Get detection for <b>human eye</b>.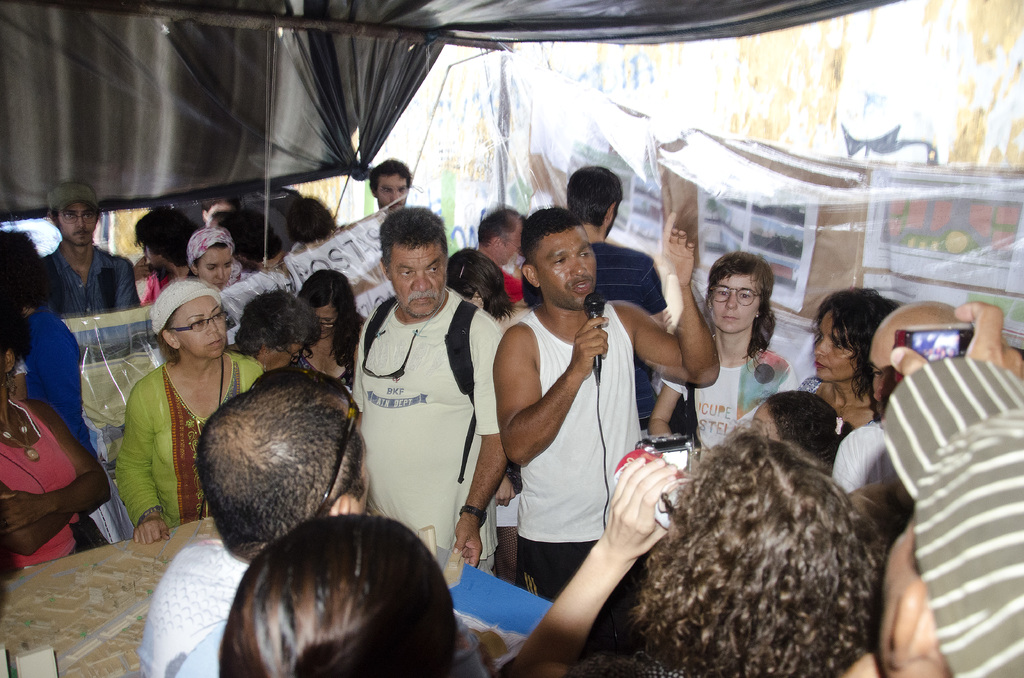
Detection: 193/316/207/333.
